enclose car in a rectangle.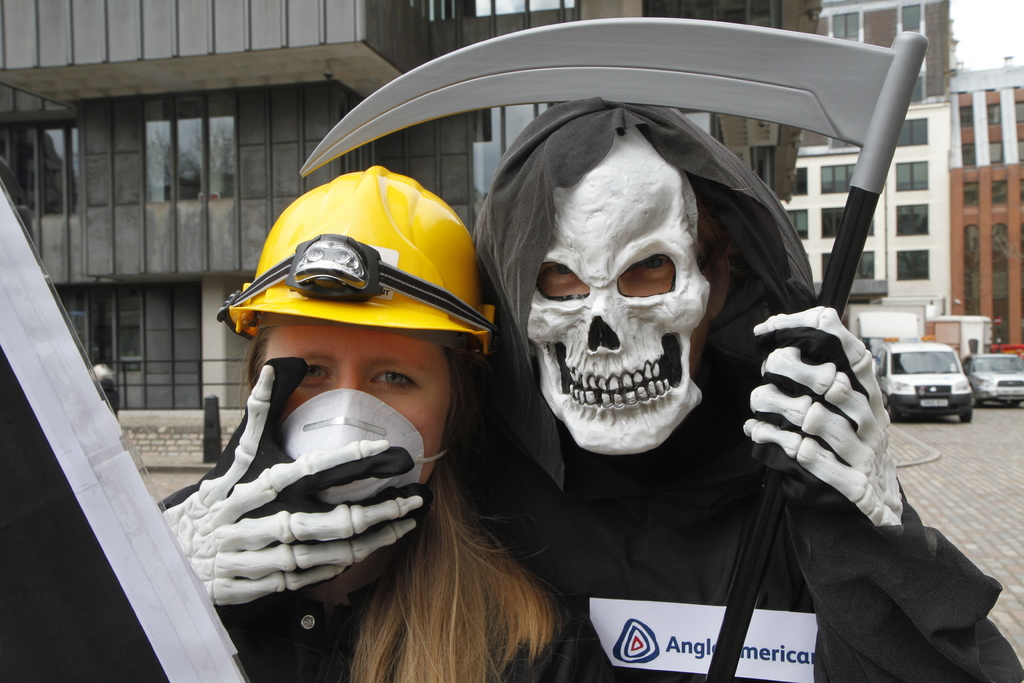
l=964, t=352, r=1023, b=404.
